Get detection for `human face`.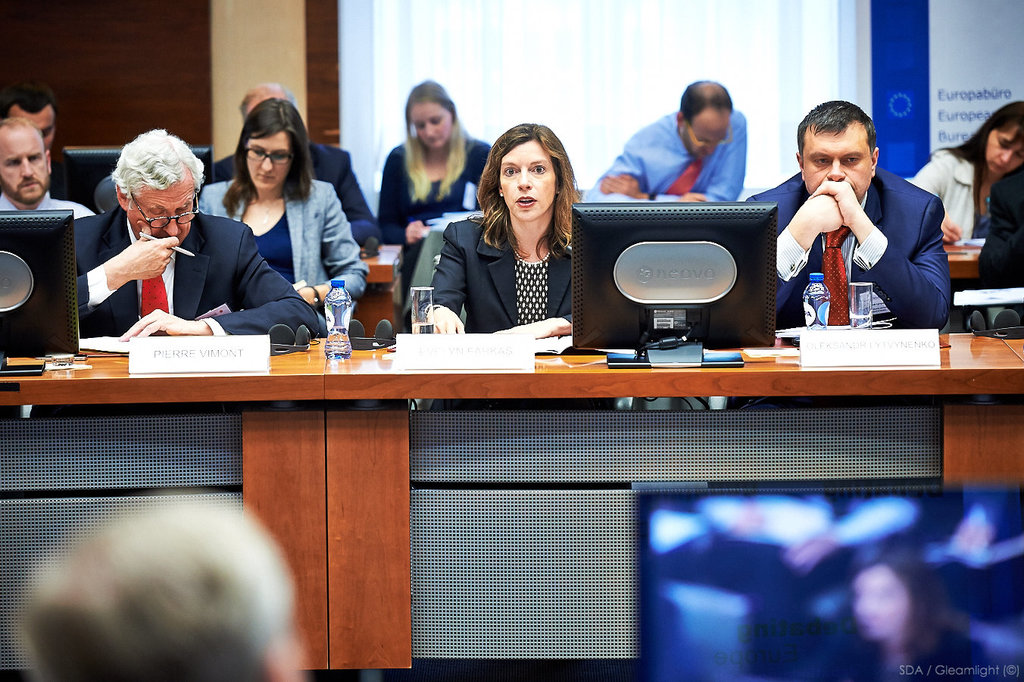
Detection: detection(985, 123, 1023, 174).
